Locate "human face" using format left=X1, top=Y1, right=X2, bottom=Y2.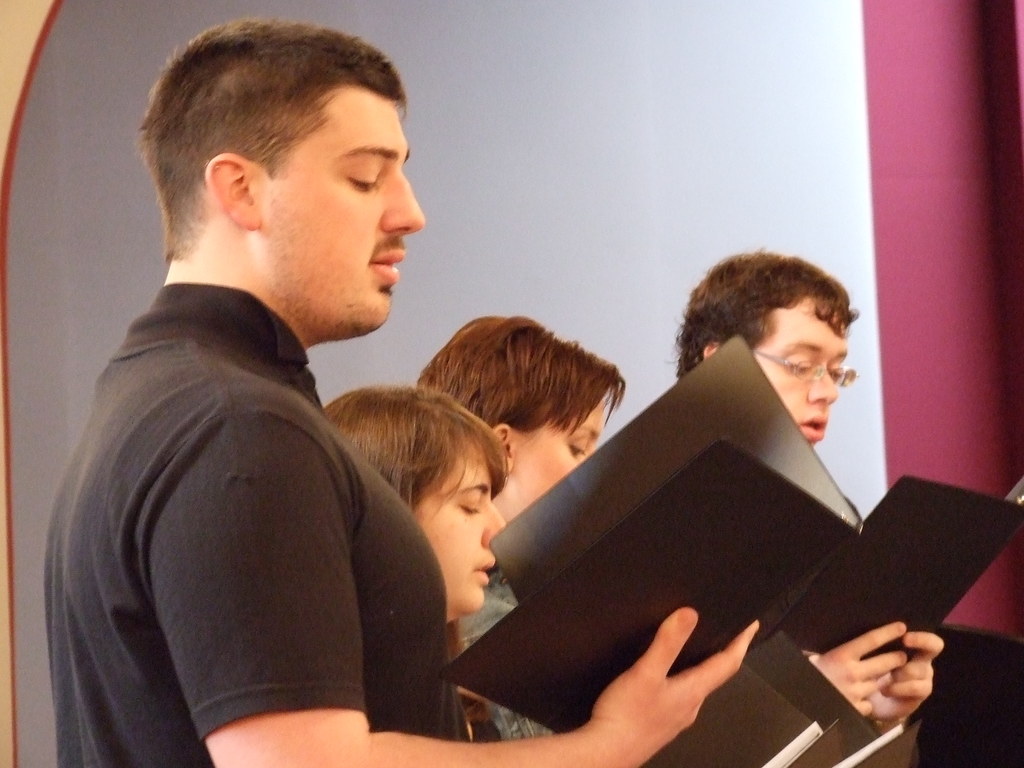
left=257, top=86, right=422, bottom=337.
